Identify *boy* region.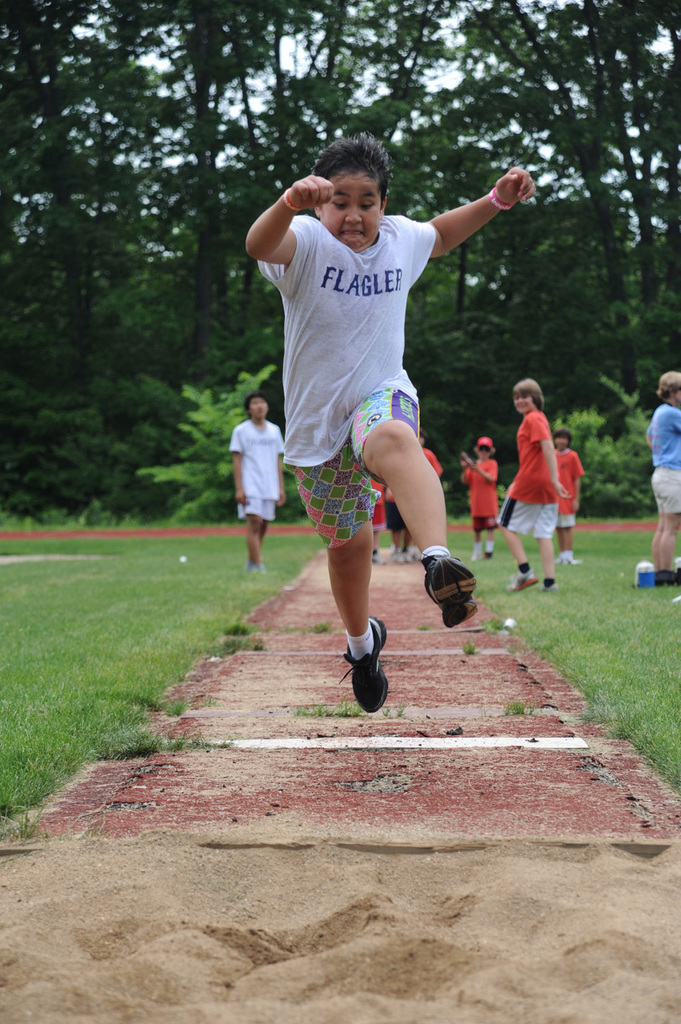
Region: (x1=413, y1=424, x2=444, y2=564).
